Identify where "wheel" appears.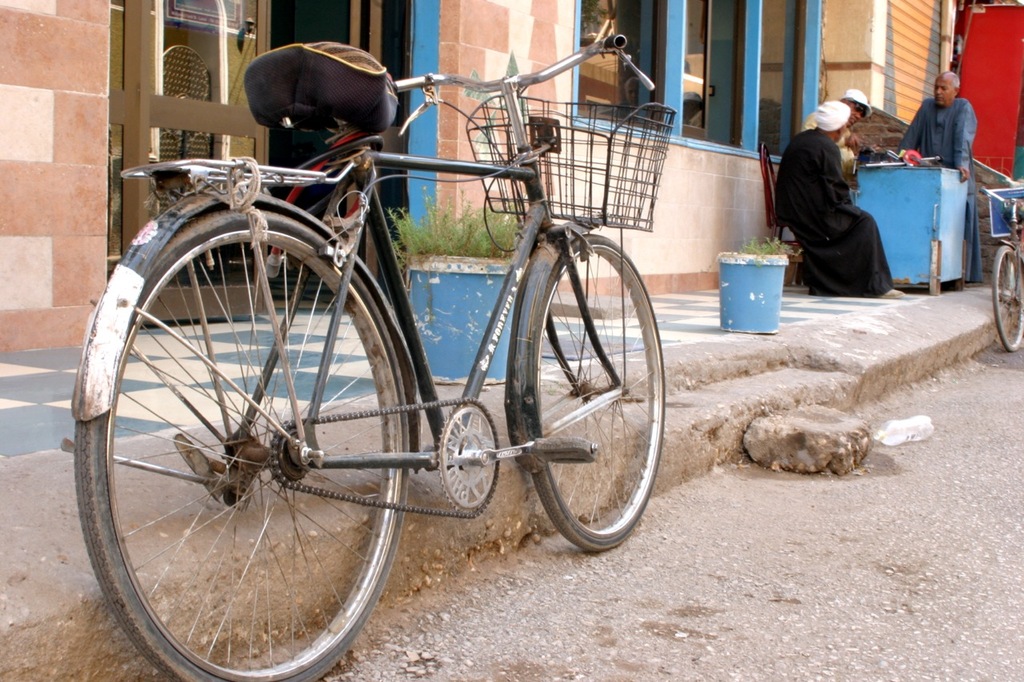
Appears at 73 196 414 681.
